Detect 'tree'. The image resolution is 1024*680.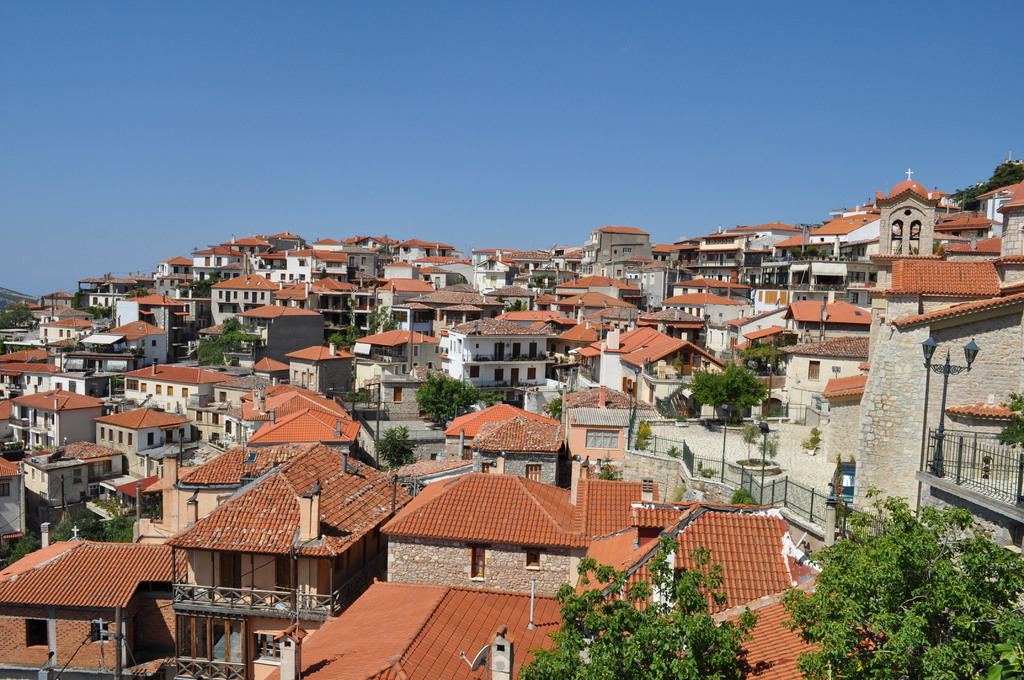
<bbox>328, 331, 346, 348</bbox>.
